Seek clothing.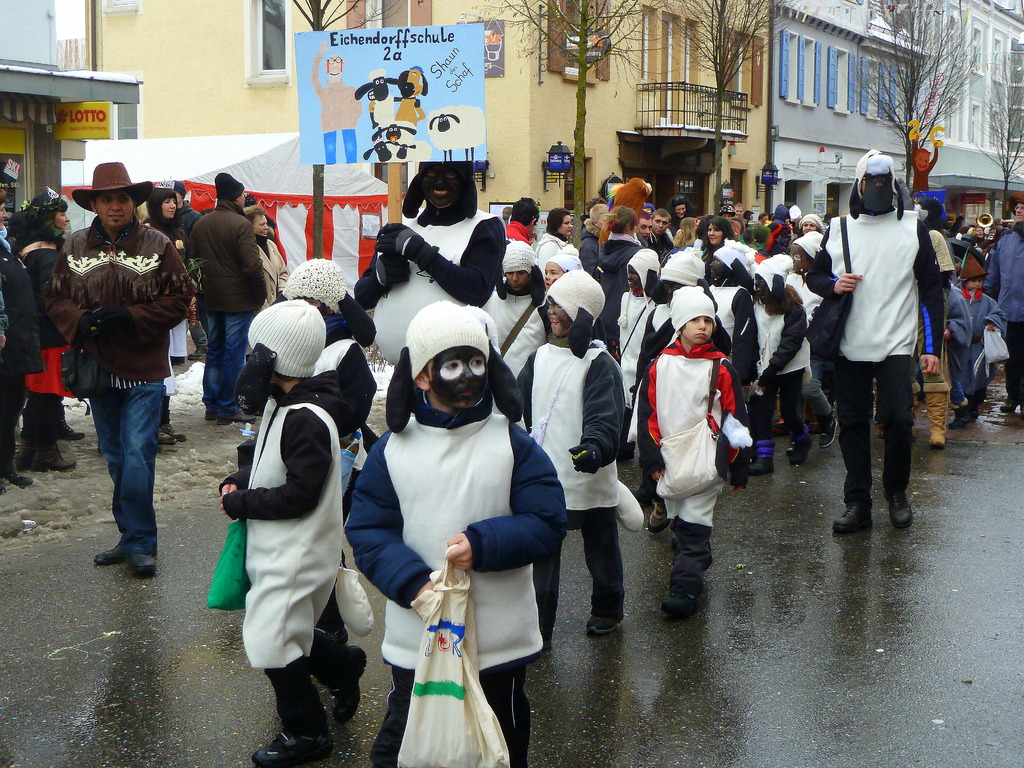
box=[46, 229, 185, 554].
